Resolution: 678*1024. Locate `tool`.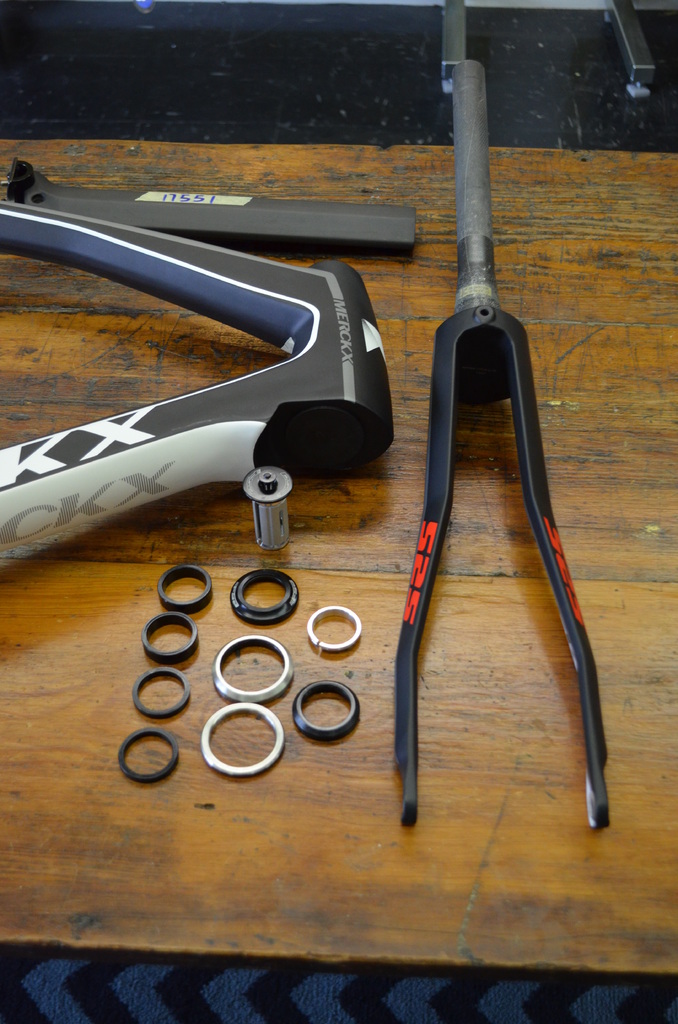
pyautogui.locateOnScreen(242, 568, 298, 617).
